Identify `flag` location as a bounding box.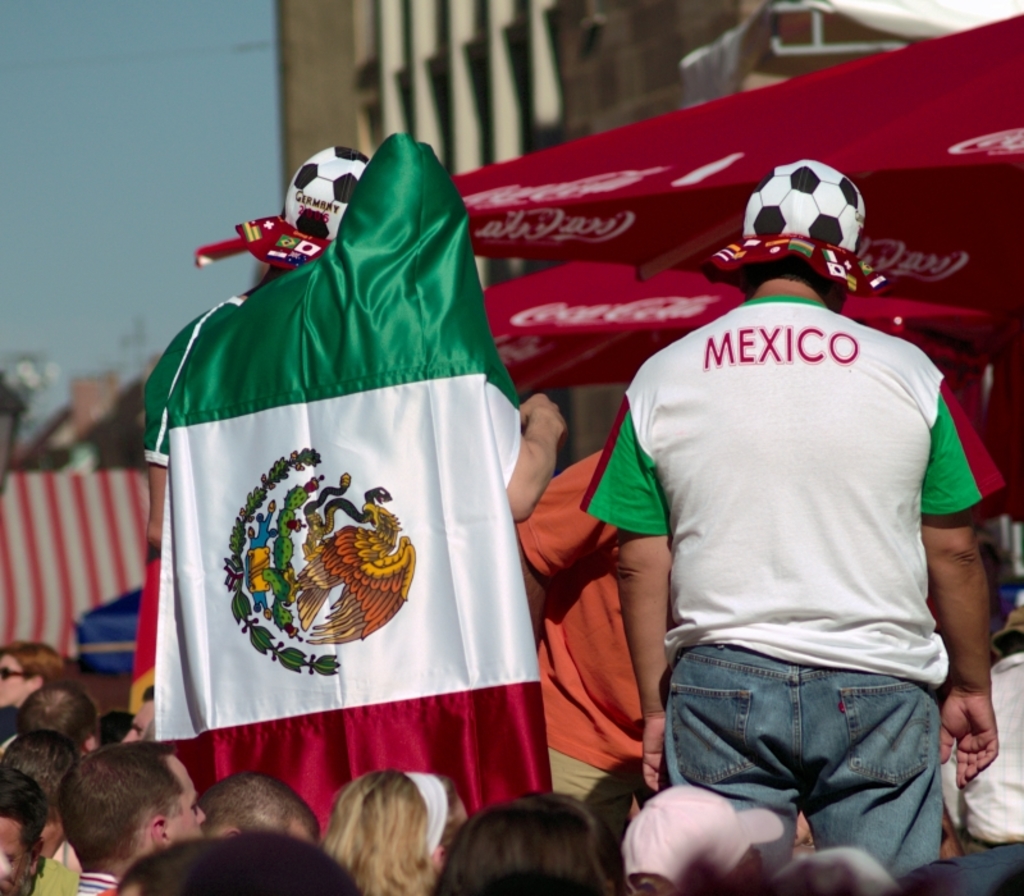
147/137/530/803.
